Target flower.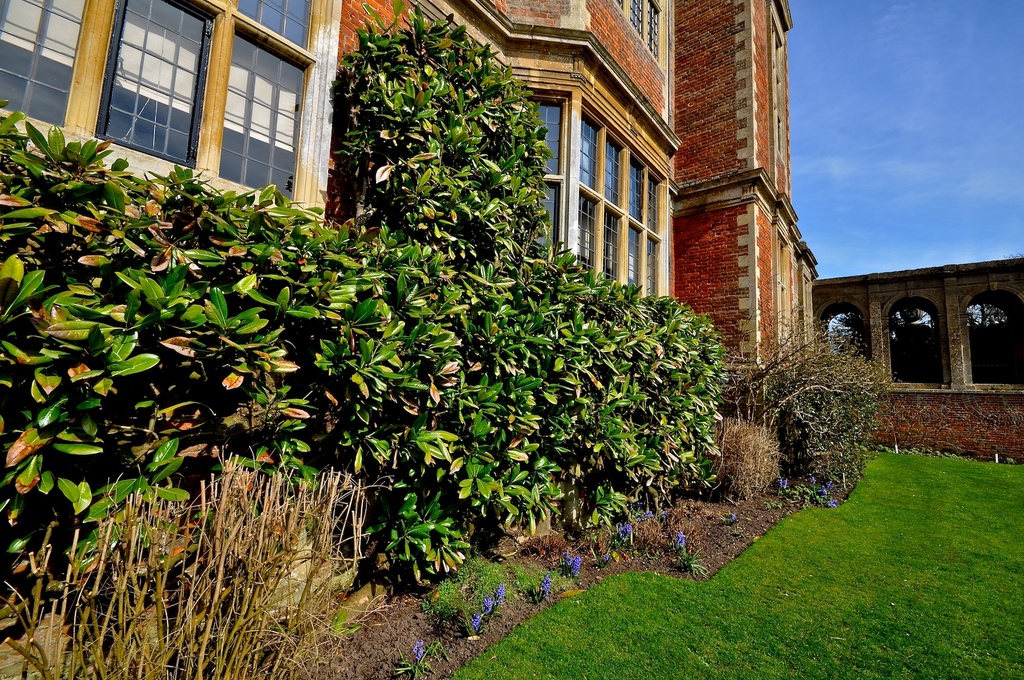
Target region: 808,475,836,503.
